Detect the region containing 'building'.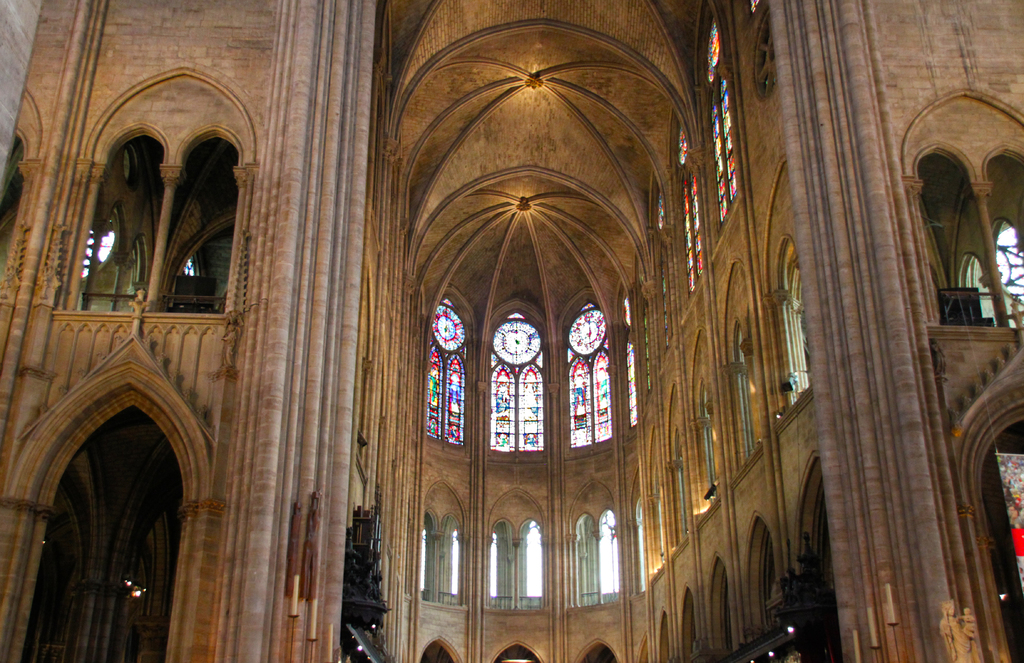
<region>0, 0, 1023, 662</region>.
